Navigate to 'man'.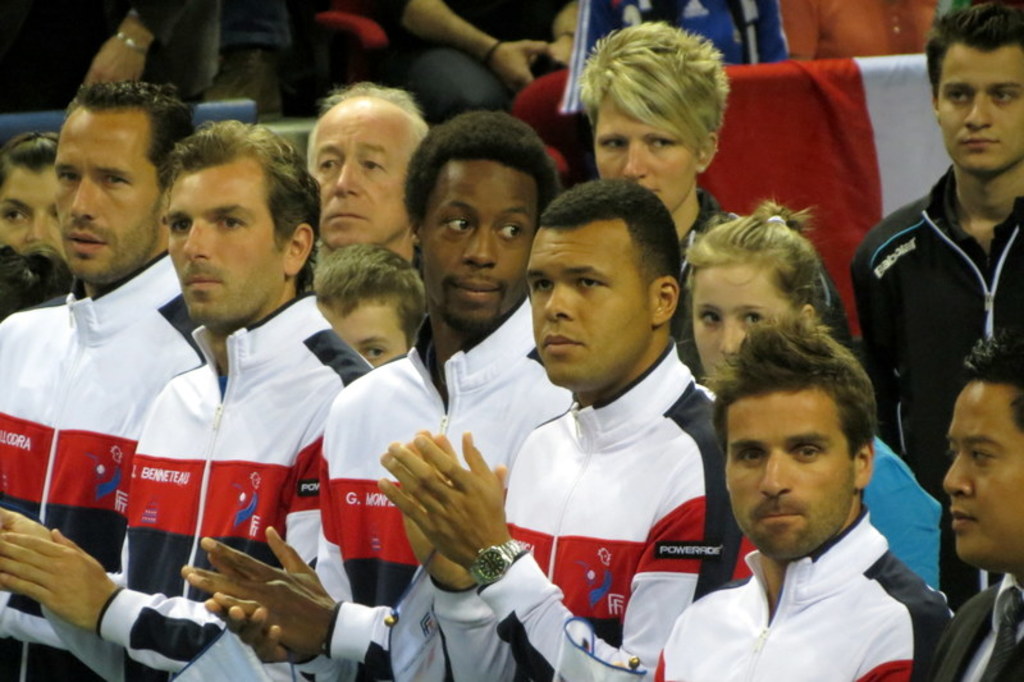
Navigation target: 643/319/966/681.
